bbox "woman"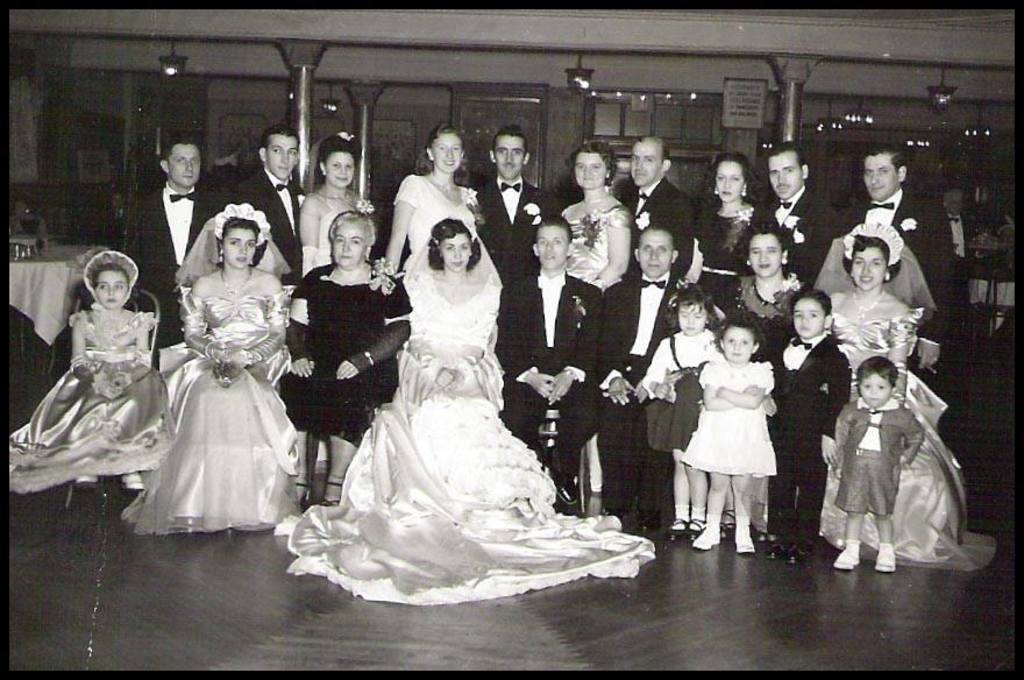
<region>285, 220, 661, 611</region>
